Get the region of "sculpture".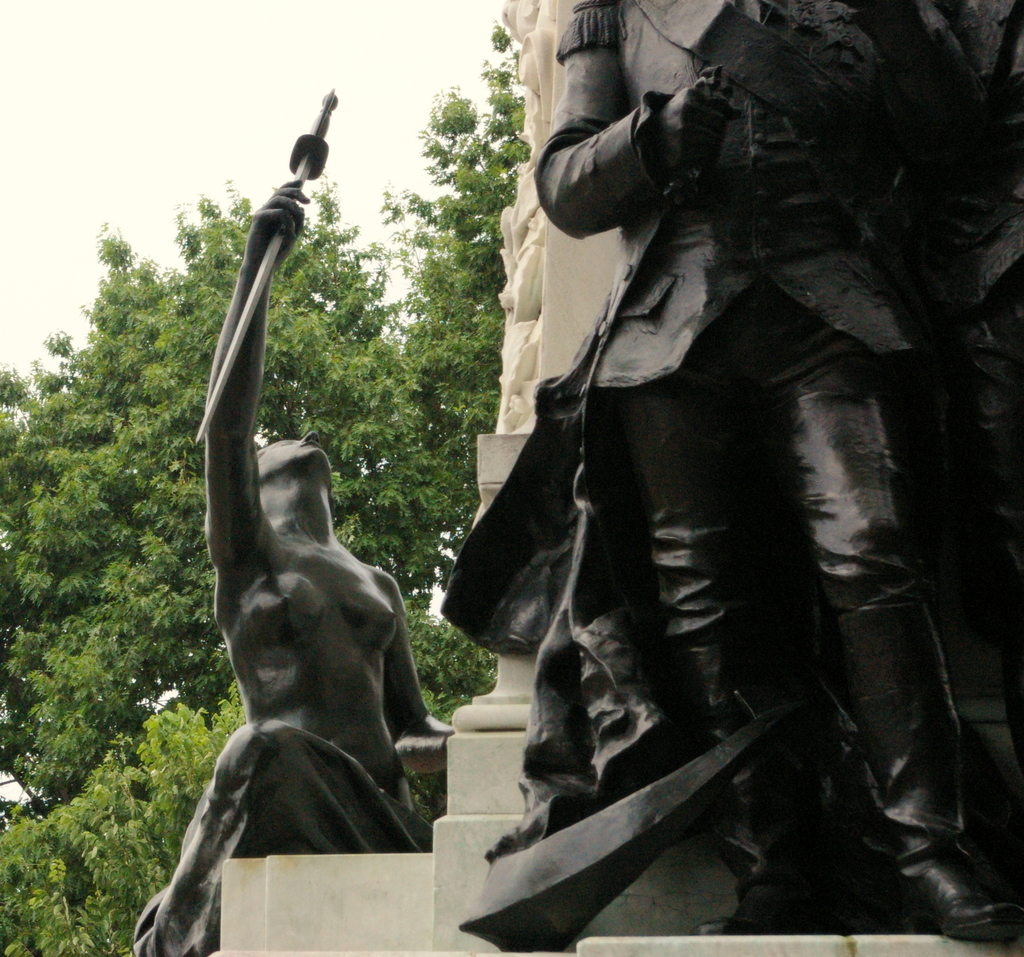
[x1=425, y1=0, x2=1023, y2=944].
